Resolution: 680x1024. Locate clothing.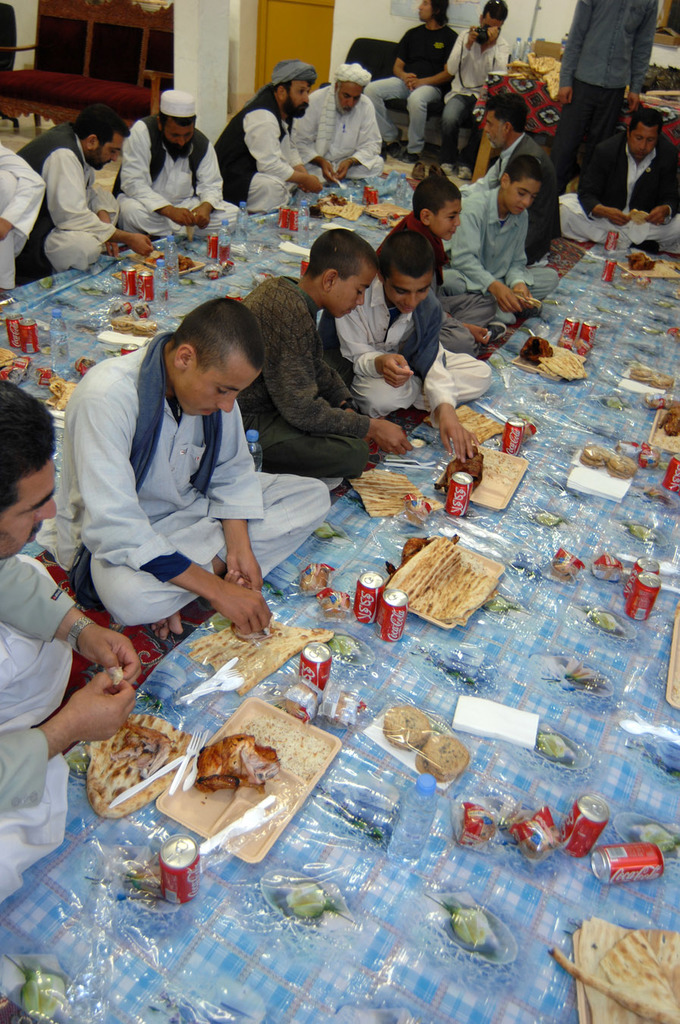
(61, 350, 287, 657).
